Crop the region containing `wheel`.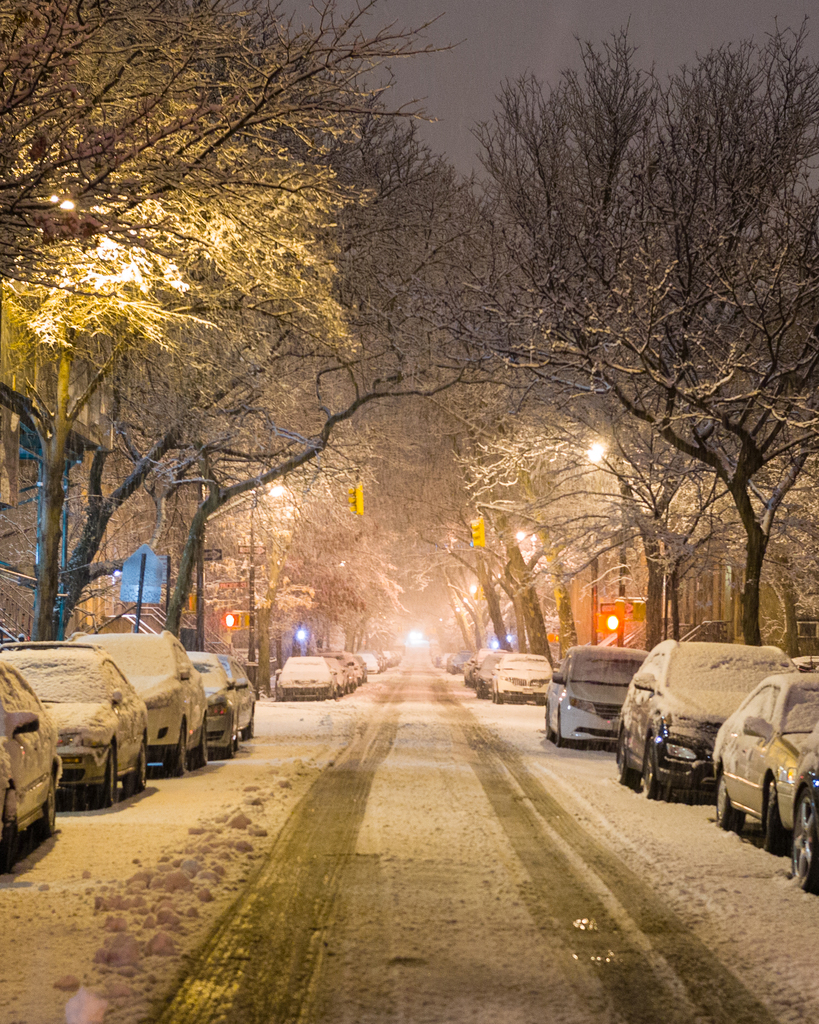
Crop region: left=190, top=718, right=211, bottom=762.
